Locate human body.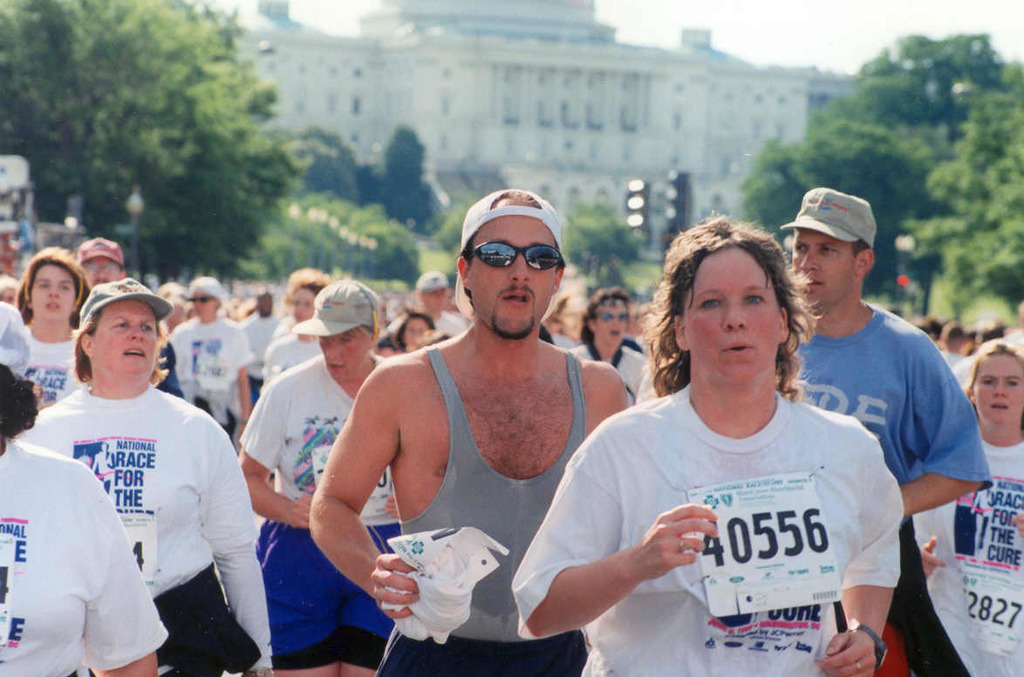
Bounding box: (564, 296, 639, 385).
